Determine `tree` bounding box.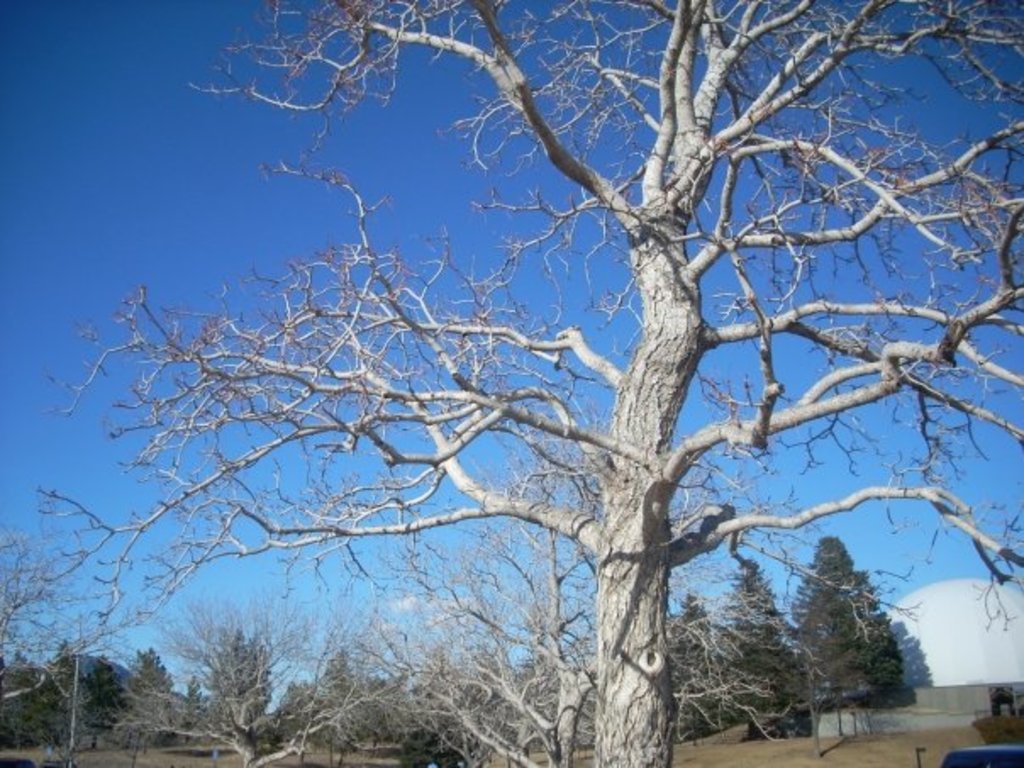
Determined: bbox=[42, 648, 88, 737].
